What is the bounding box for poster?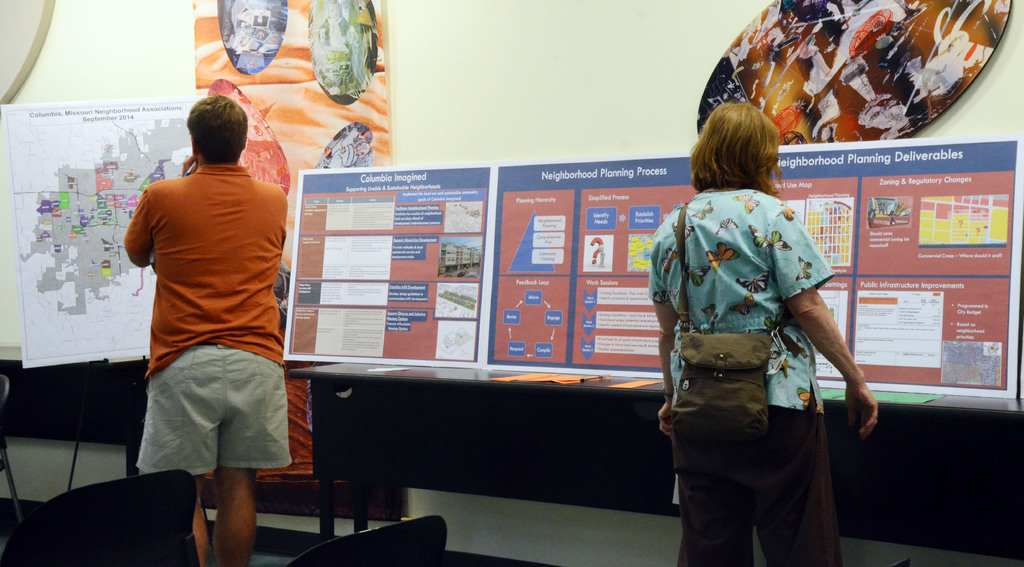
[294, 141, 1016, 396].
